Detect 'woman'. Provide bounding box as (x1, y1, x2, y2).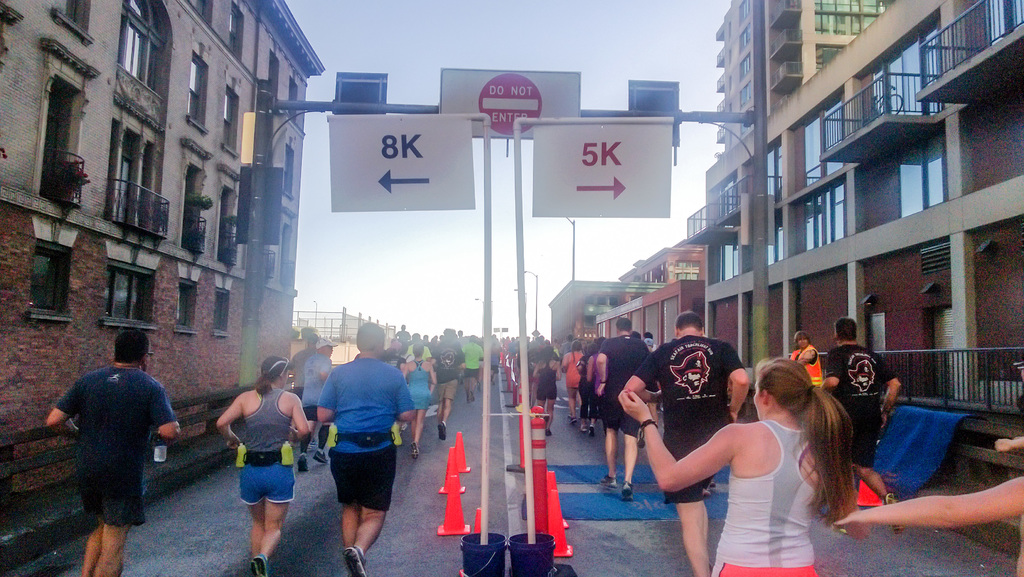
(401, 340, 437, 460).
